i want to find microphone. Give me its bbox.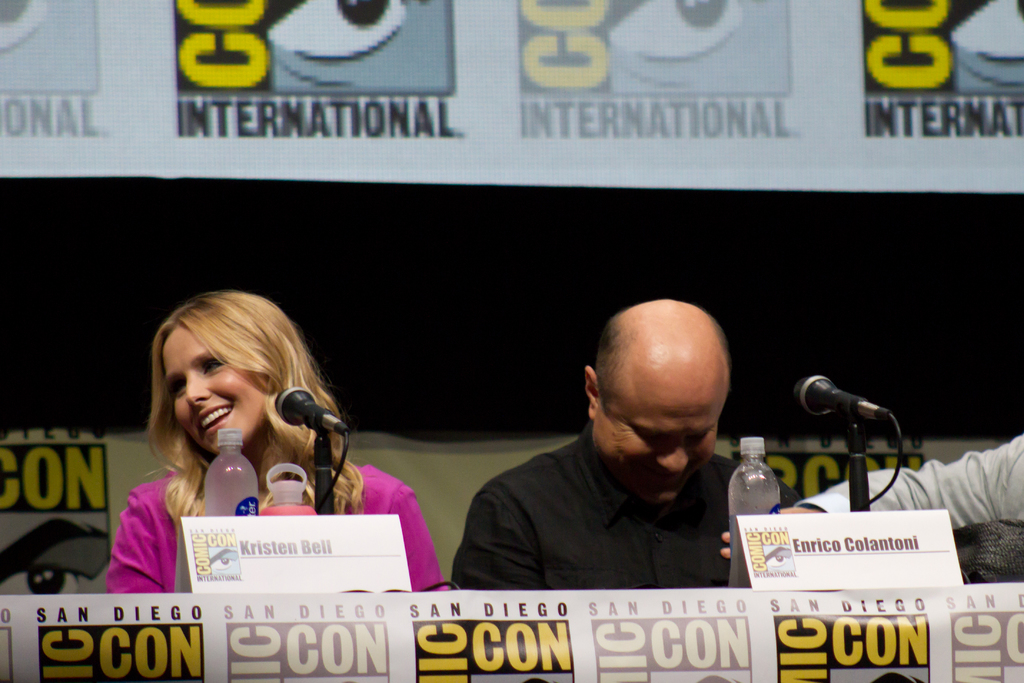
[273,384,332,428].
